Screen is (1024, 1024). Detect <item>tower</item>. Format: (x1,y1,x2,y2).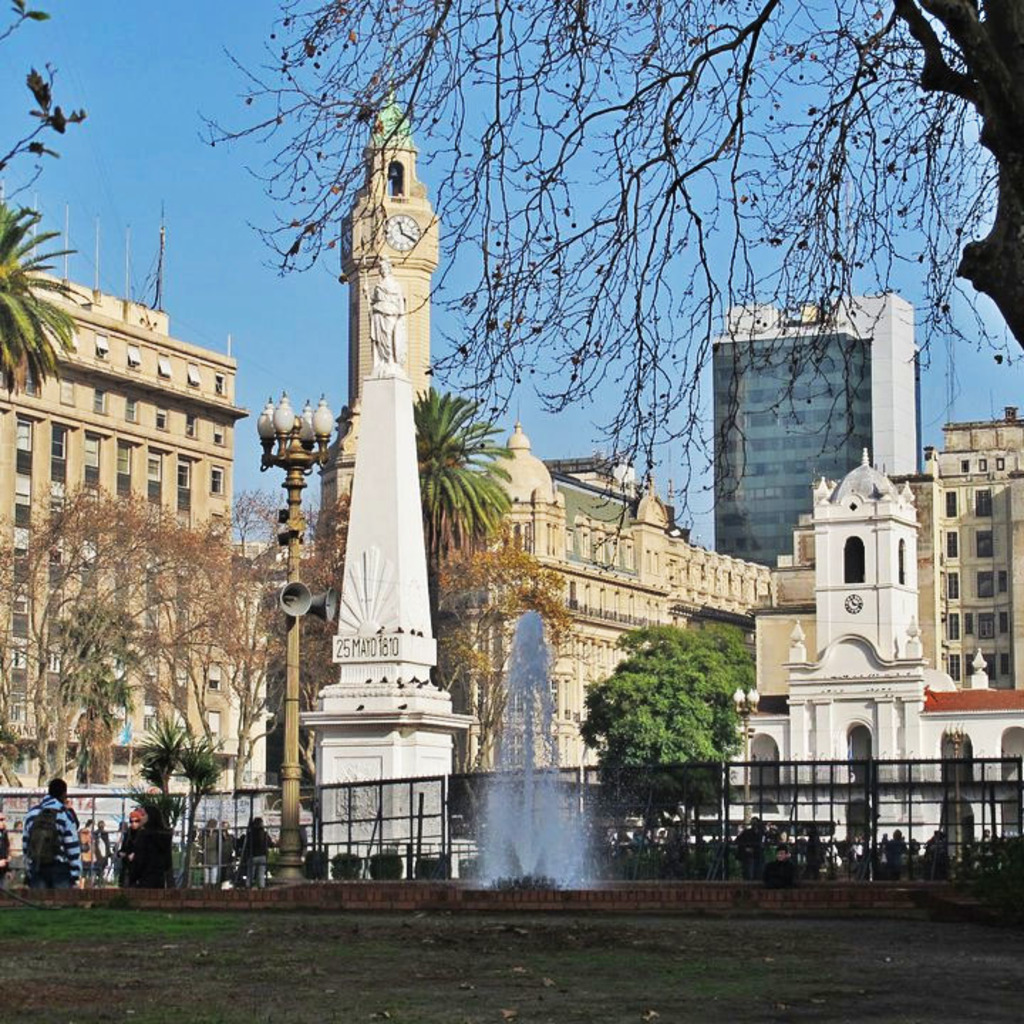
(711,292,912,579).
